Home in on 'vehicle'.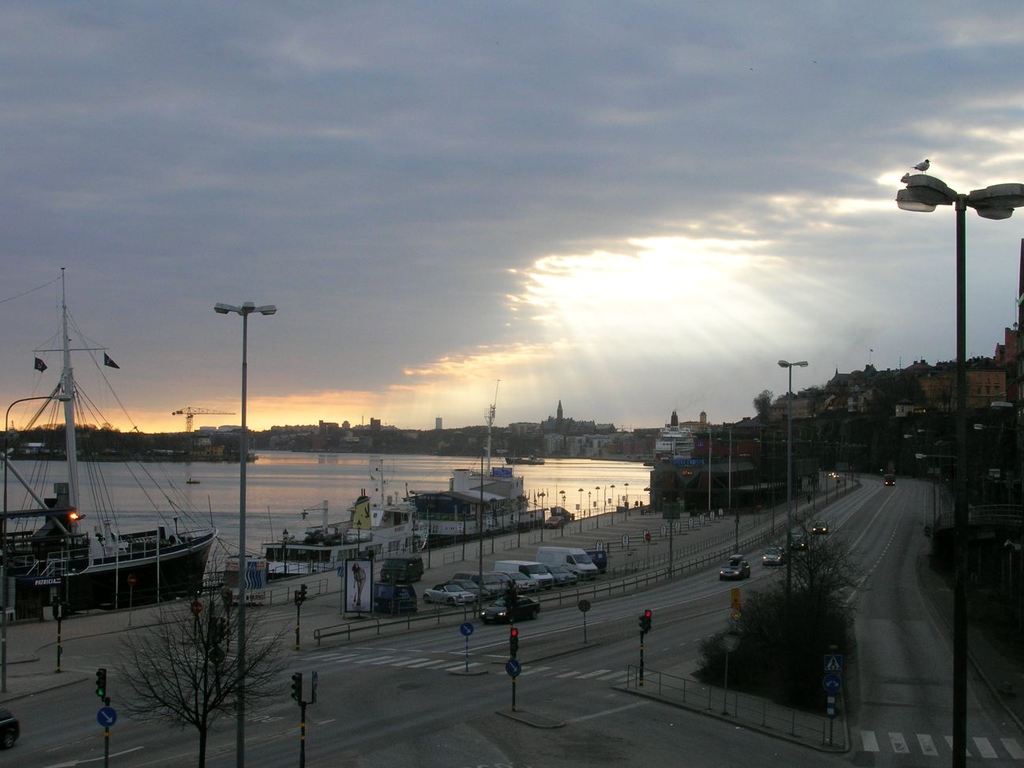
Homed in at {"x1": 718, "y1": 553, "x2": 755, "y2": 584}.
